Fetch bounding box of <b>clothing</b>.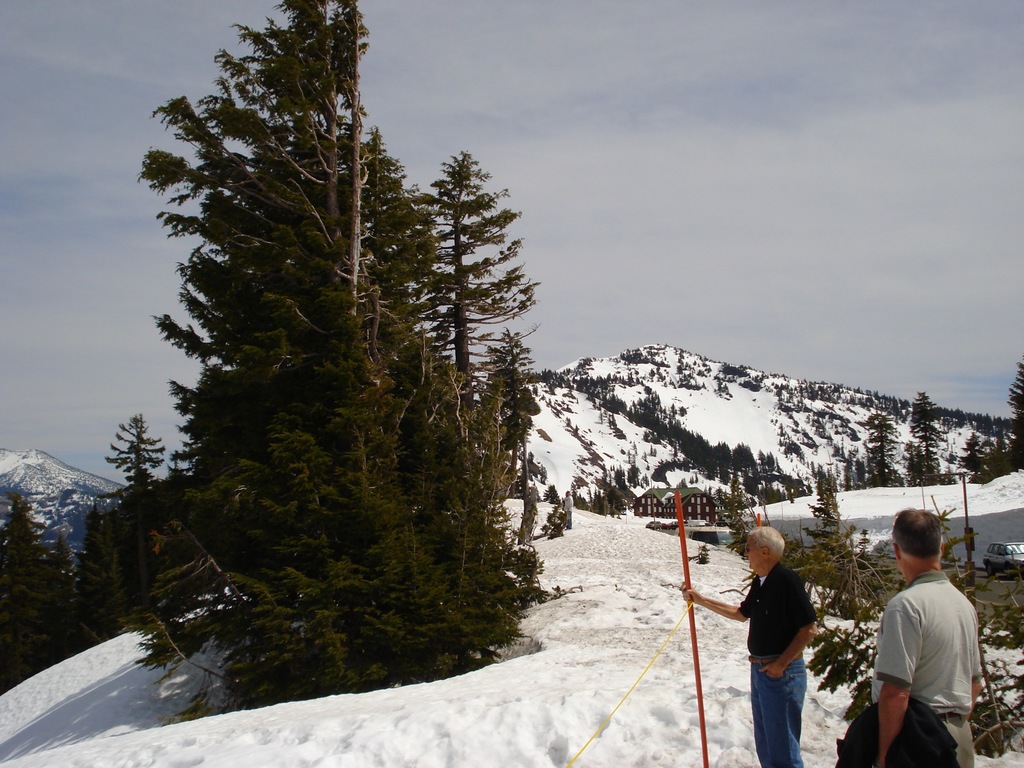
Bbox: box(742, 563, 814, 767).
